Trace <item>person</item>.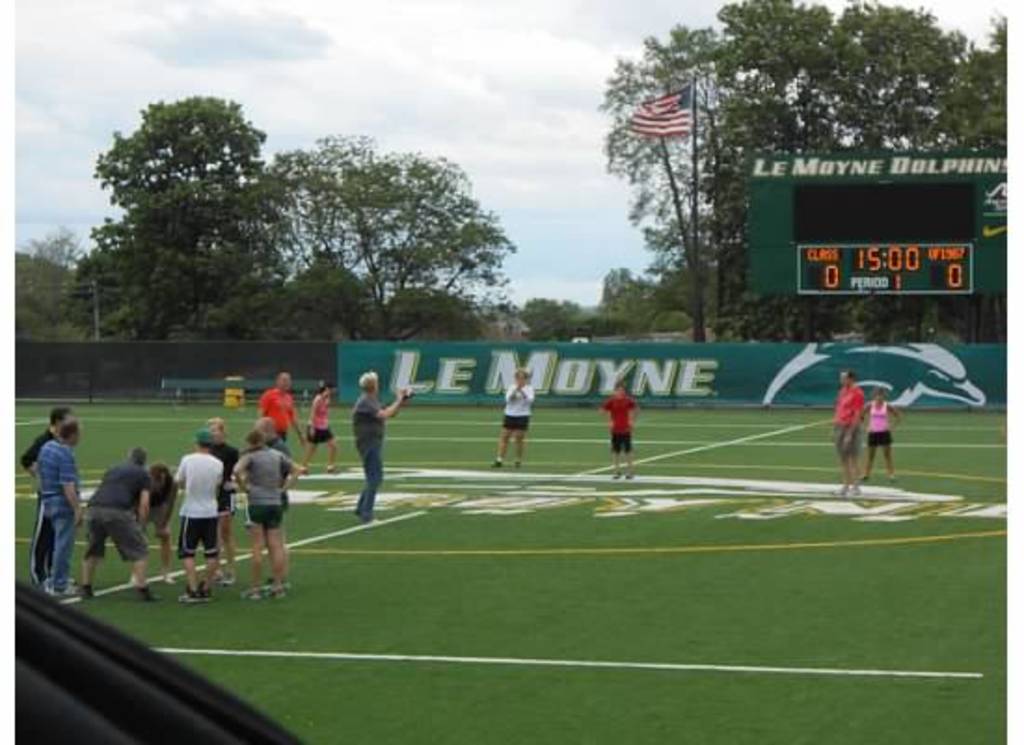
Traced to left=37, top=415, right=86, bottom=603.
